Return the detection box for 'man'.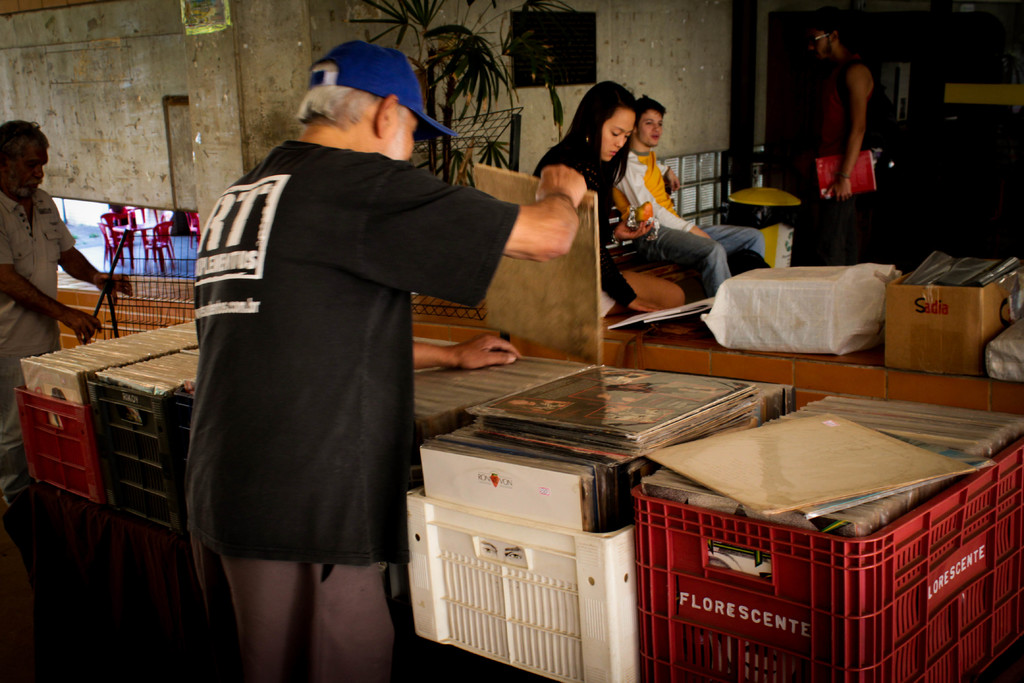
box=[804, 15, 884, 259].
